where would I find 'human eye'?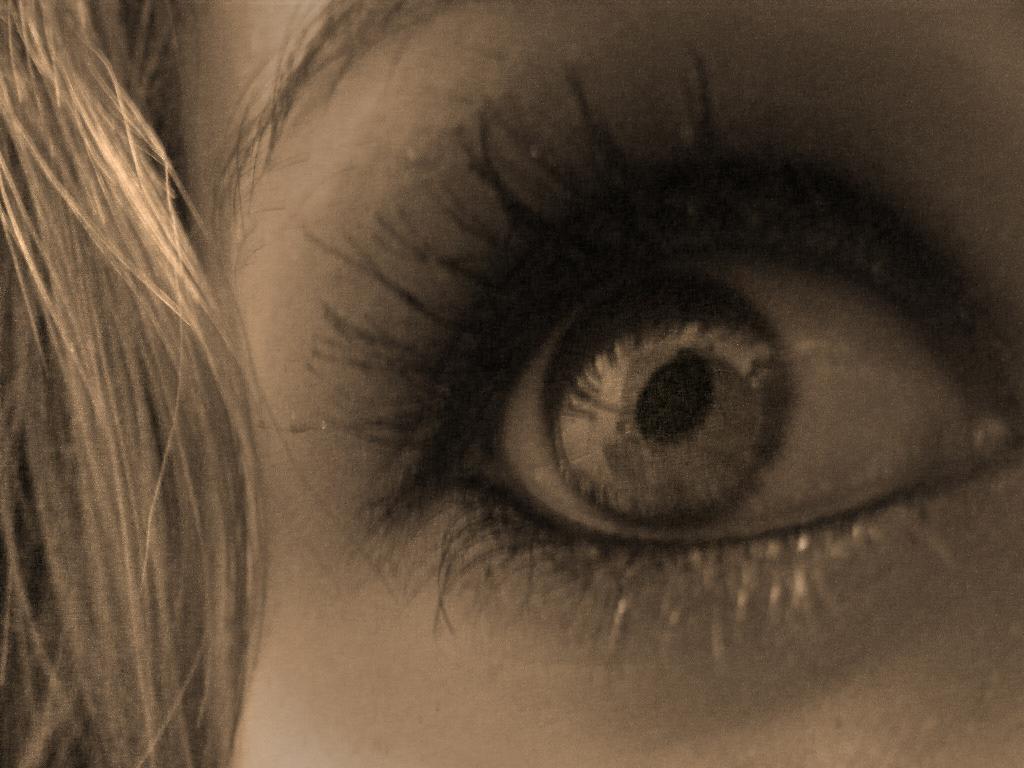
At x1=287, y1=28, x2=1023, y2=715.
